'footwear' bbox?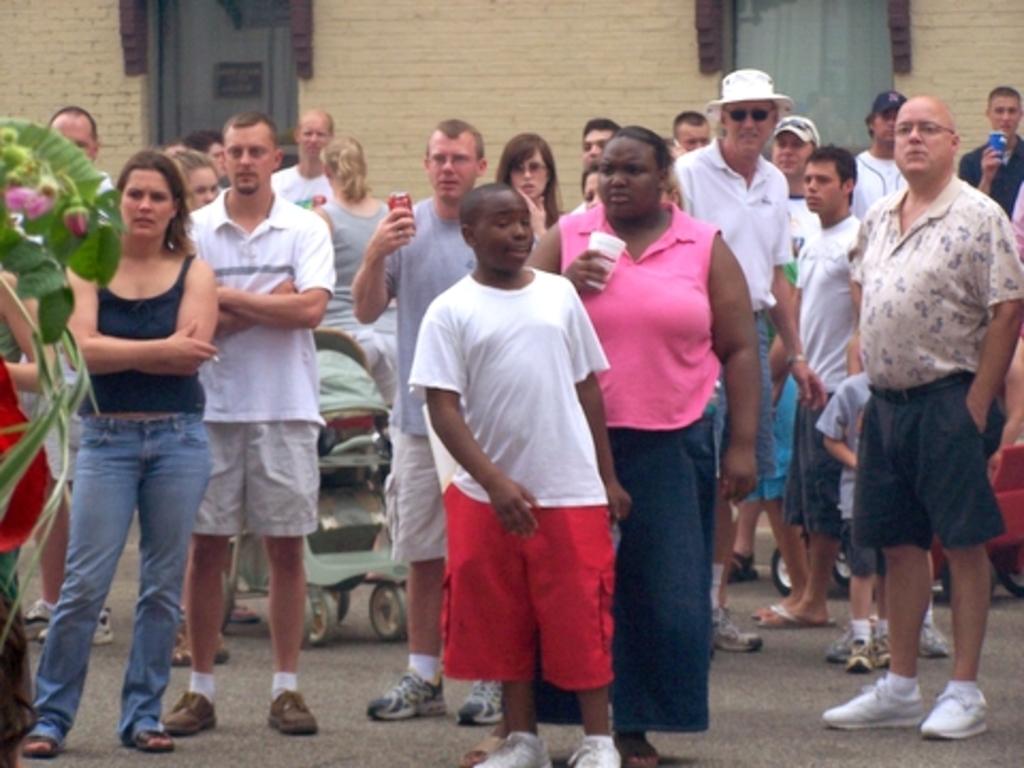
<region>875, 610, 892, 651</region>
